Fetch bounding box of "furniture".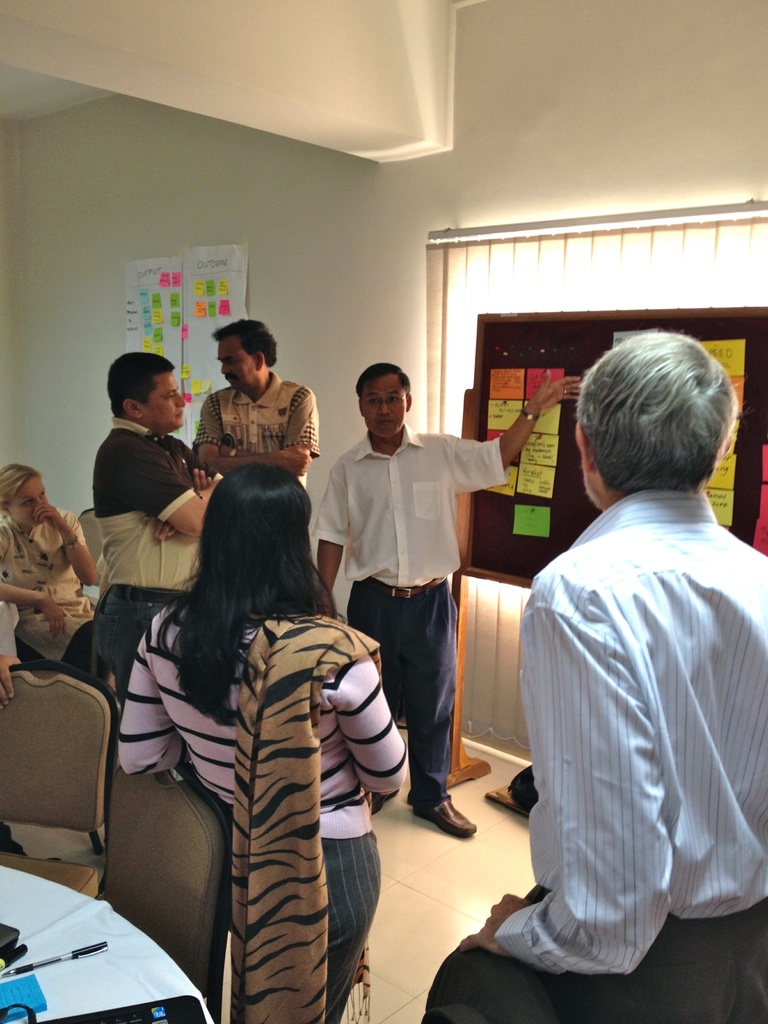
Bbox: (left=0, top=865, right=214, bottom=1023).
